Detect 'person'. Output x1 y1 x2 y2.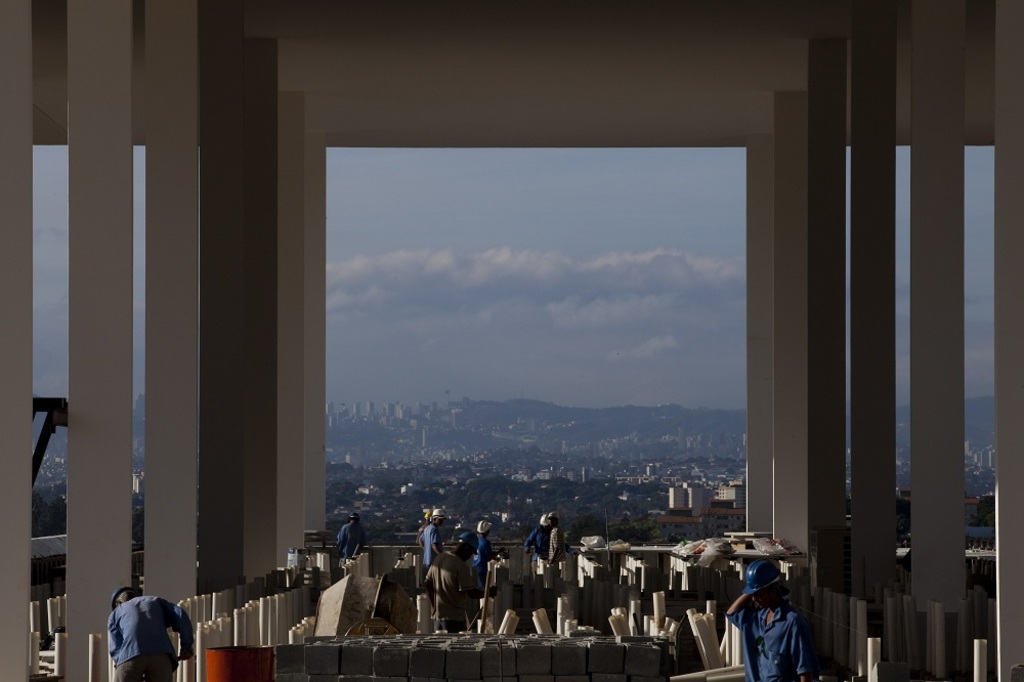
420 510 442 576.
